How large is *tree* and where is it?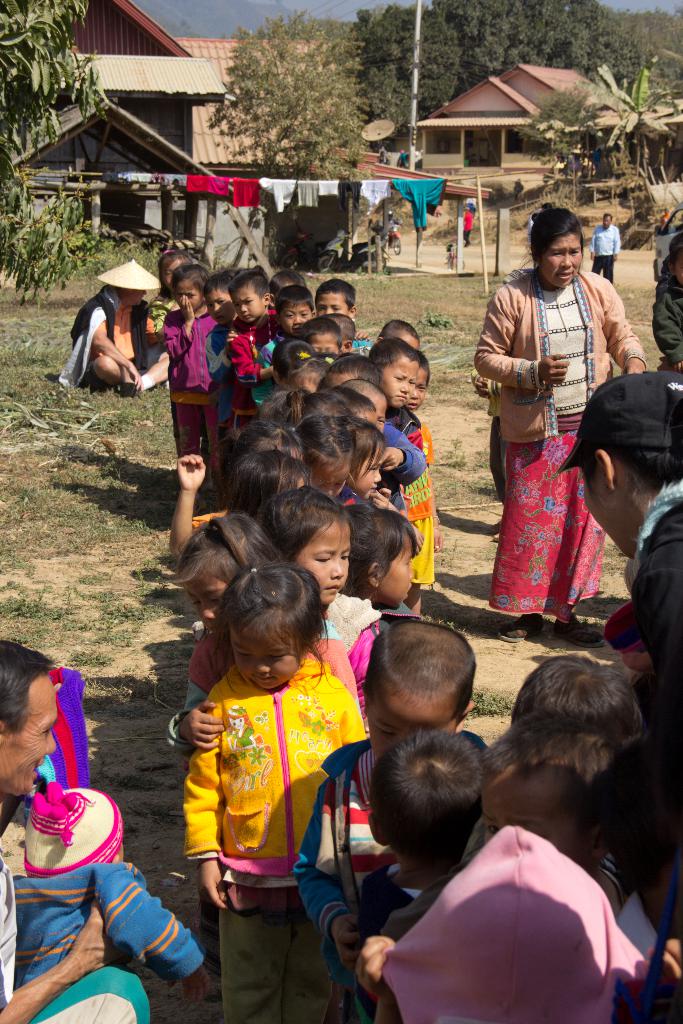
Bounding box: Rect(433, 0, 640, 92).
